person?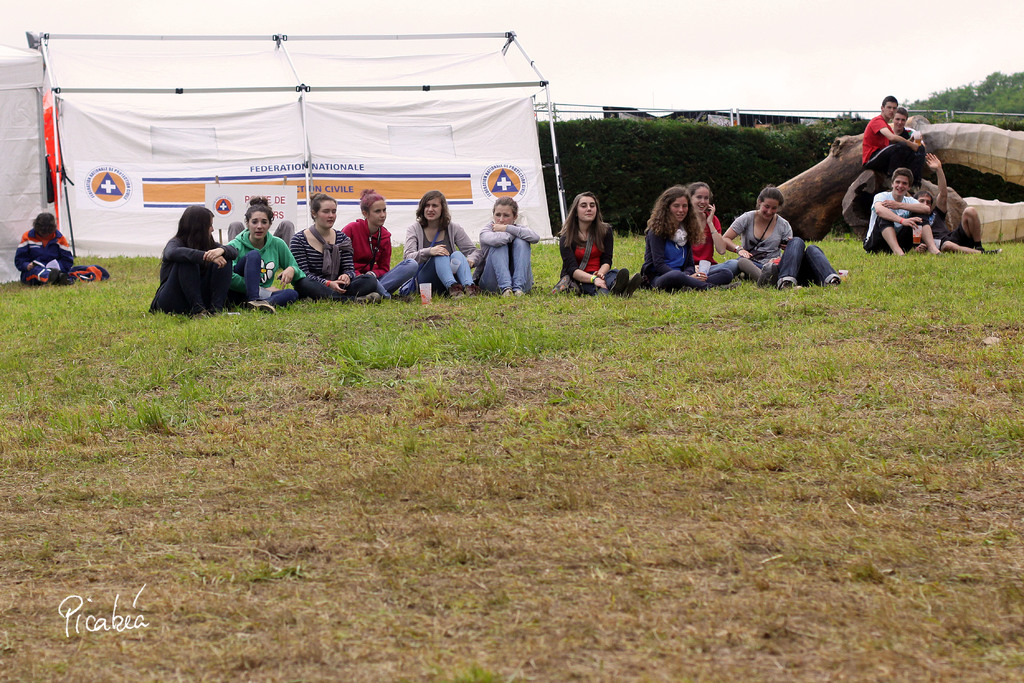
723,187,796,281
